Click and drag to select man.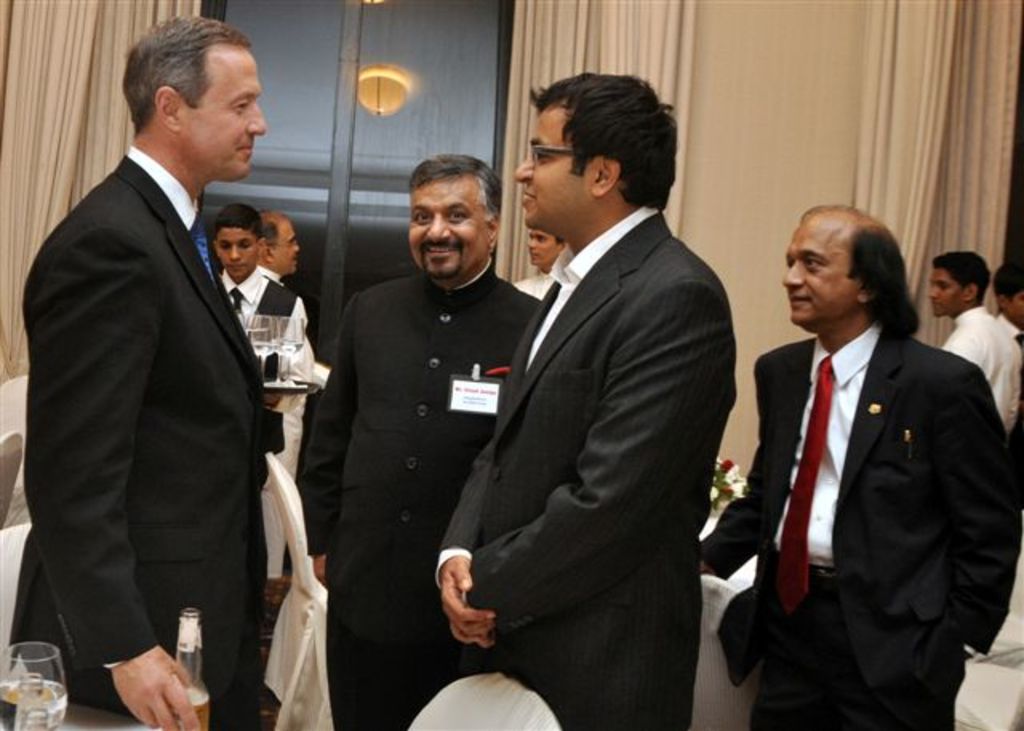
Selection: [x1=13, y1=11, x2=267, y2=729].
